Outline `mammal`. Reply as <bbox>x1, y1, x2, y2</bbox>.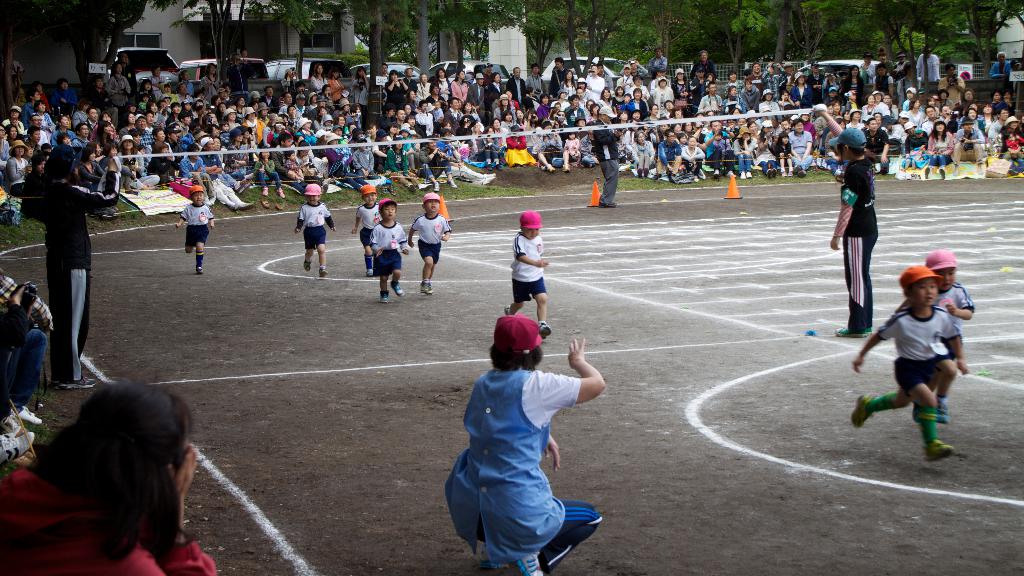
<bbox>593, 102, 624, 206</bbox>.
